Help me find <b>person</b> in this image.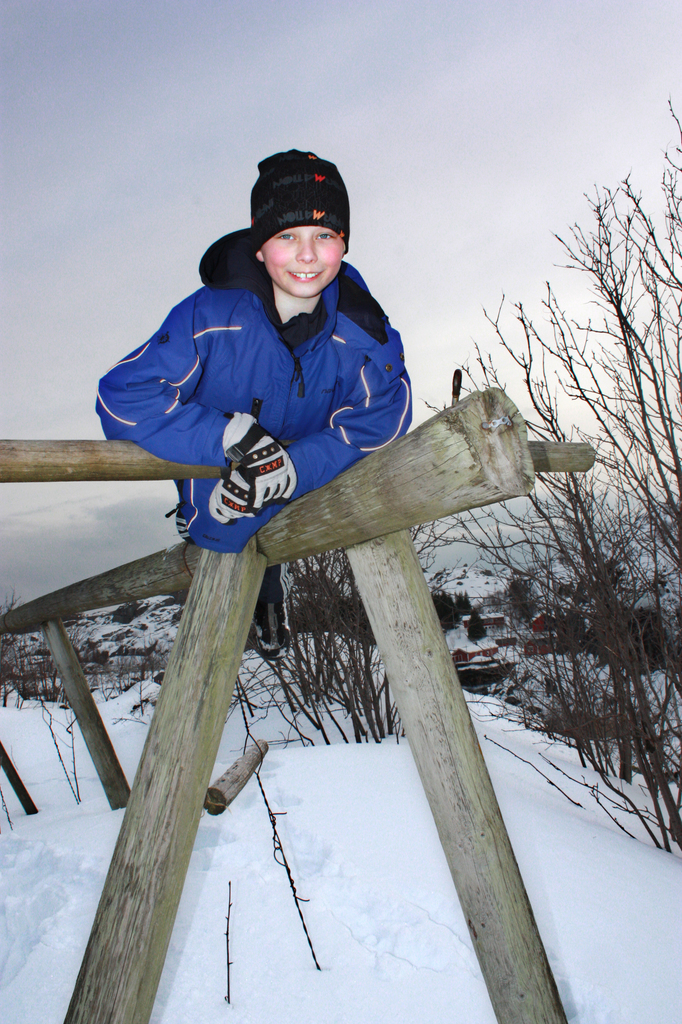
Found it: crop(117, 157, 432, 585).
